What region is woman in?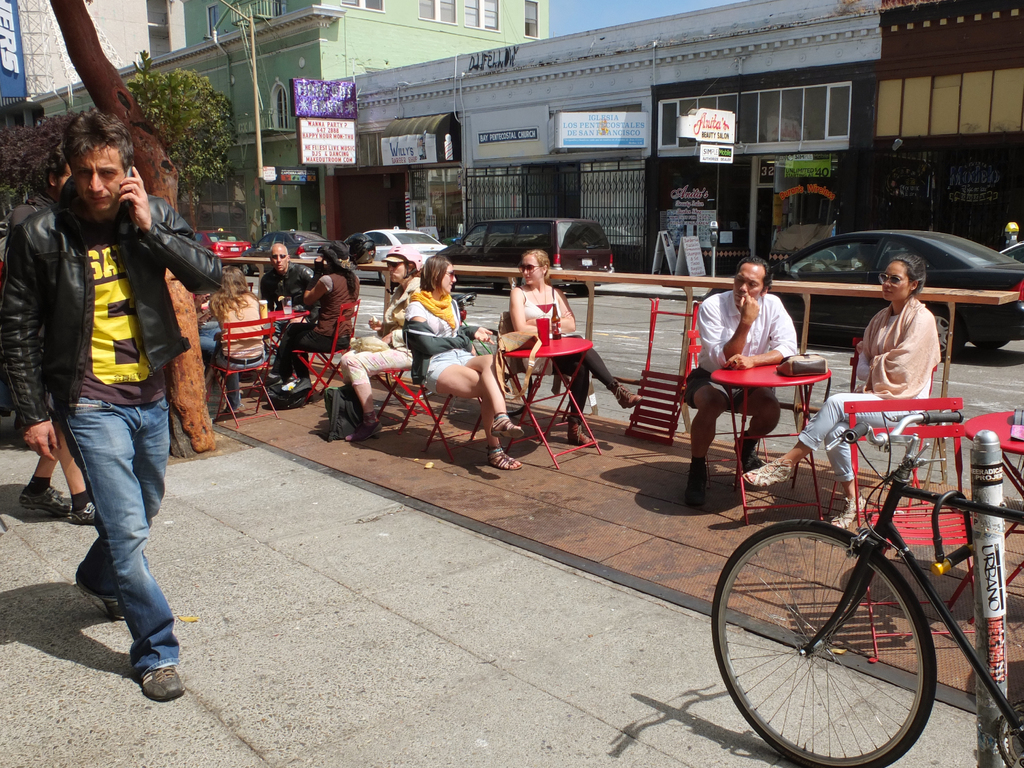
<region>197, 263, 267, 415</region>.
